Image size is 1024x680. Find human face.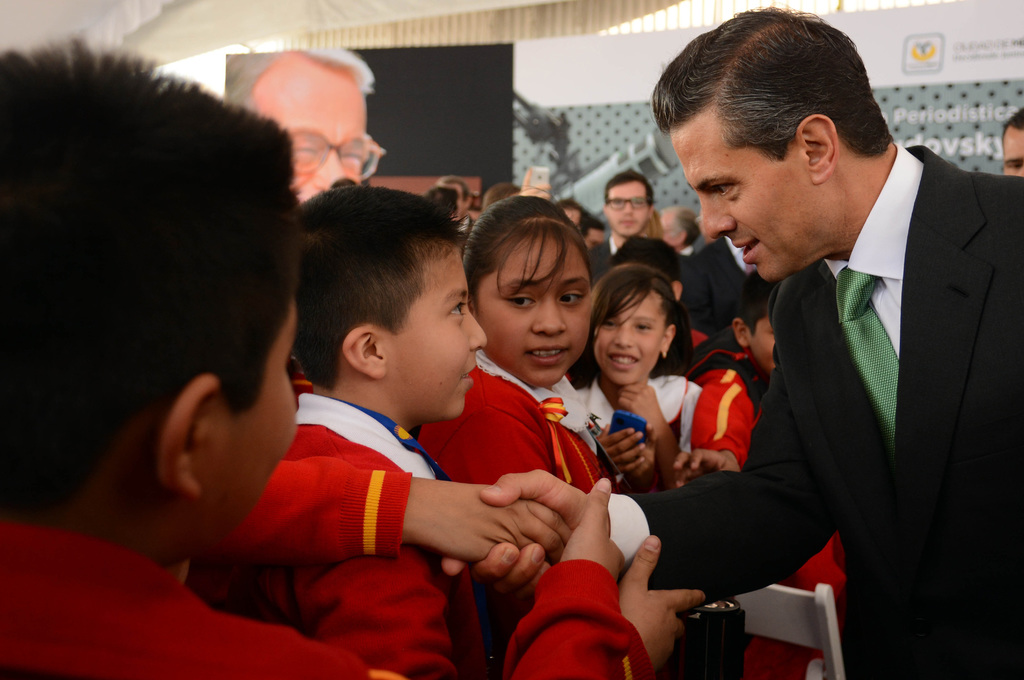
<bbox>748, 316, 774, 376</bbox>.
